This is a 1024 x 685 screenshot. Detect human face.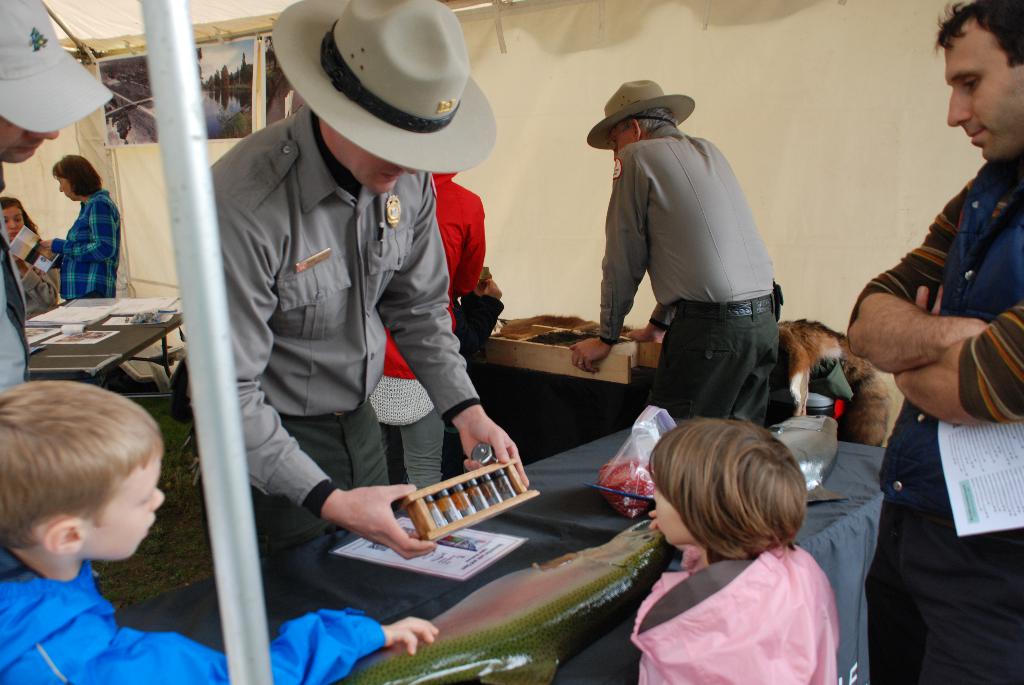
crop(86, 458, 166, 558).
